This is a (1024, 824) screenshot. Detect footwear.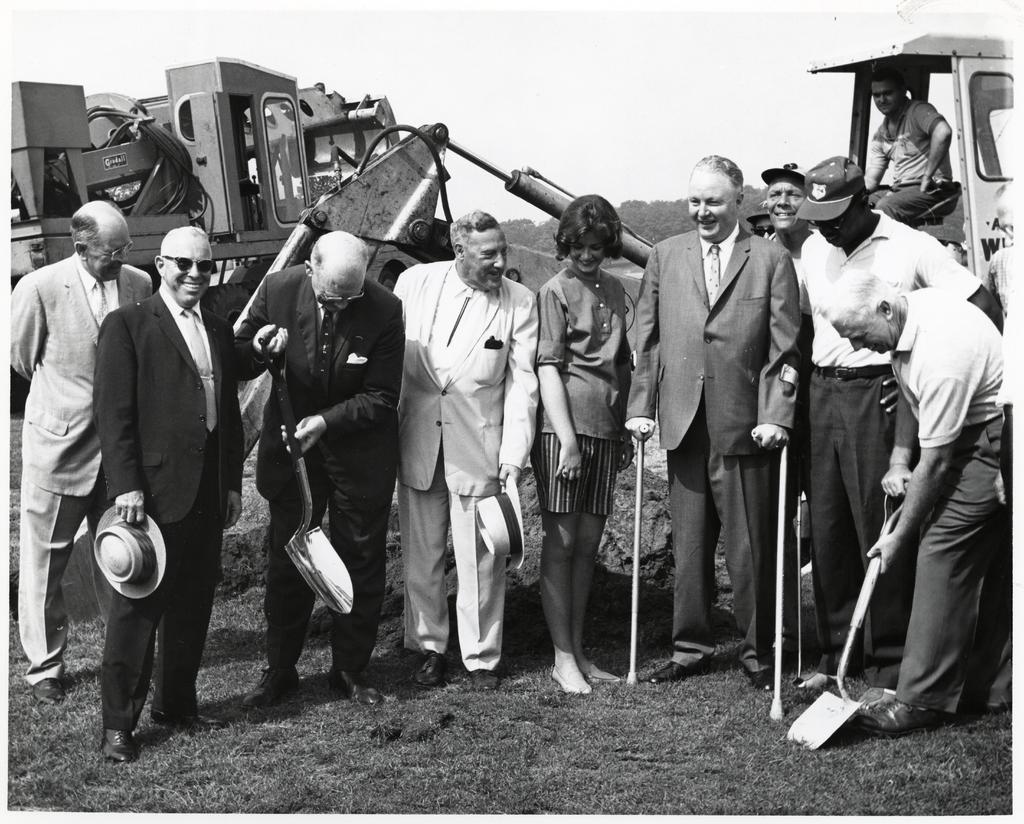
{"left": 554, "top": 640, "right": 589, "bottom": 695}.
